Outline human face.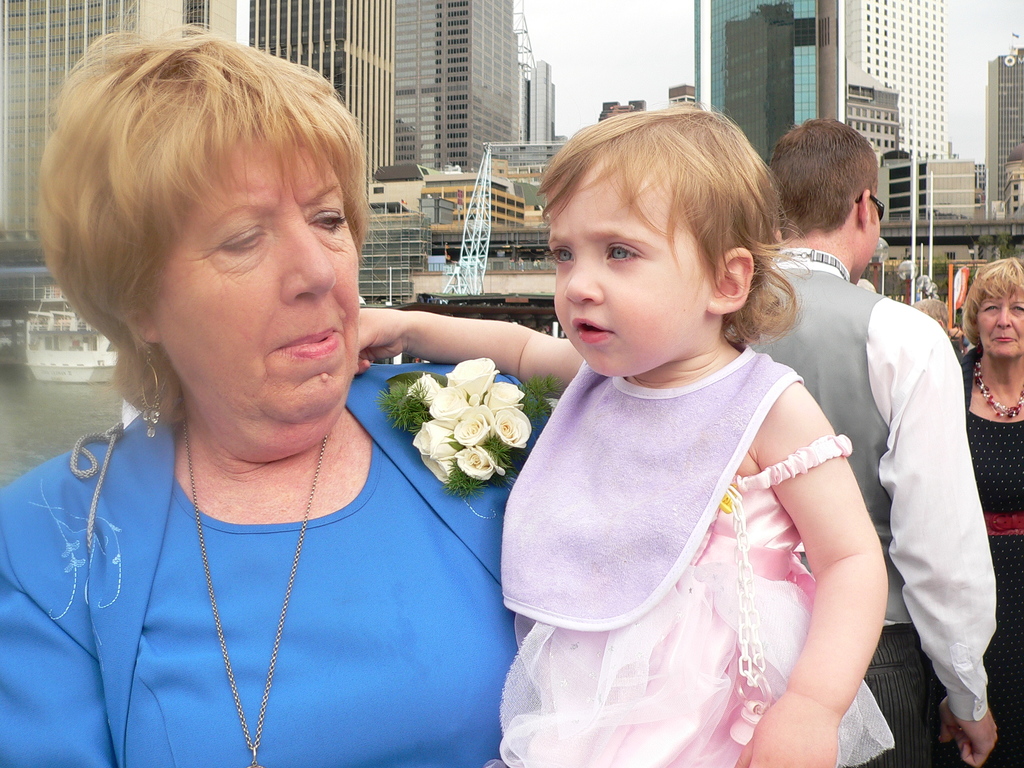
Outline: <region>555, 161, 712, 378</region>.
